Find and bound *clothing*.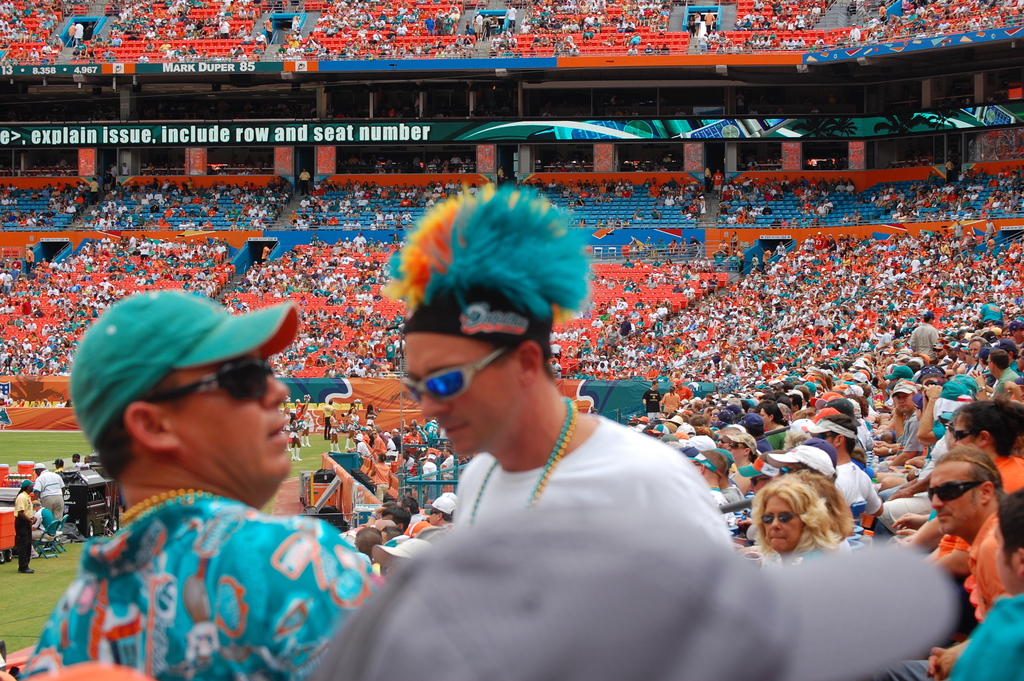
Bound: select_region(85, 177, 102, 202).
